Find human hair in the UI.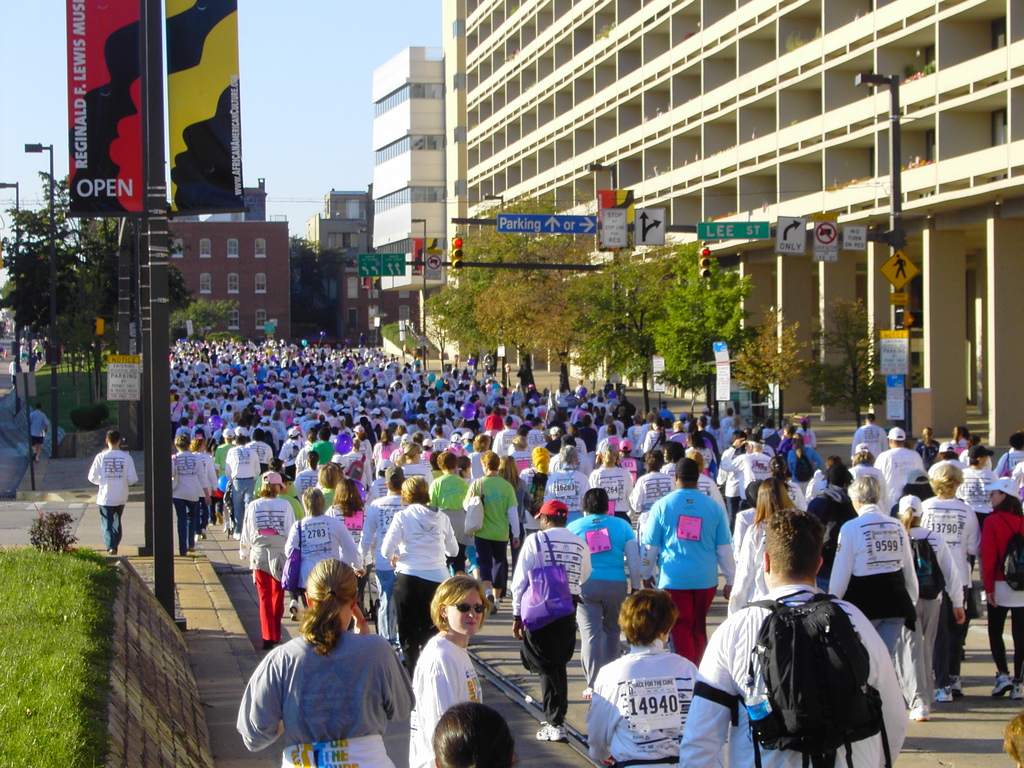
UI element at 748:478:812:522.
